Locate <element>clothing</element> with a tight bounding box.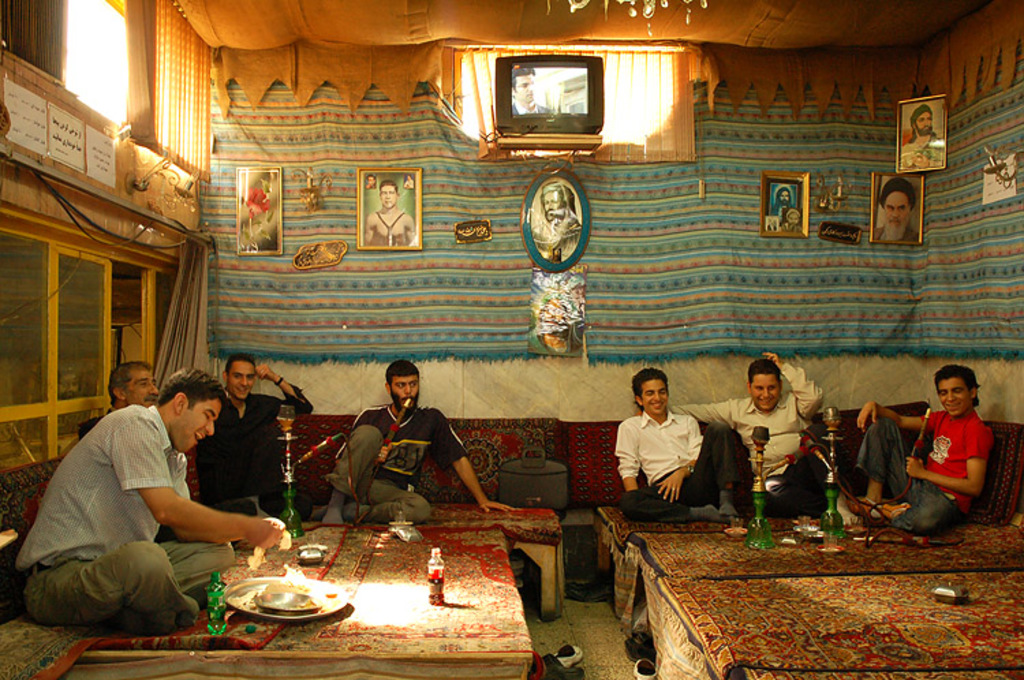
Rect(15, 400, 194, 569).
